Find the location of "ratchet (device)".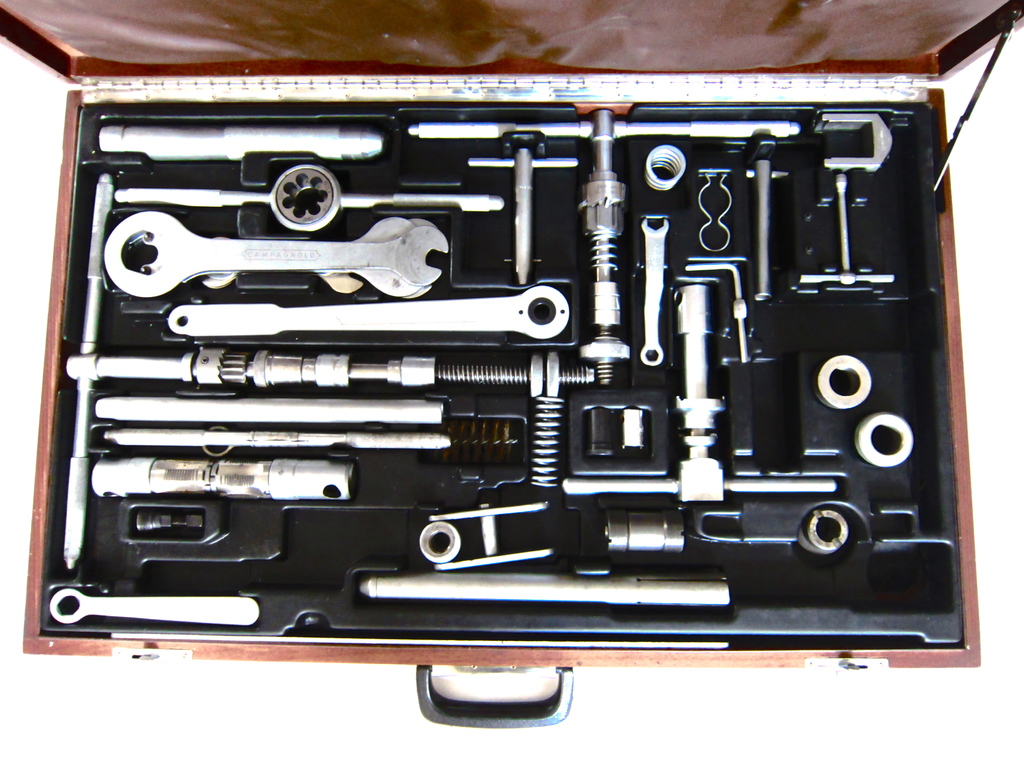
Location: x1=45 y1=585 x2=264 y2=626.
